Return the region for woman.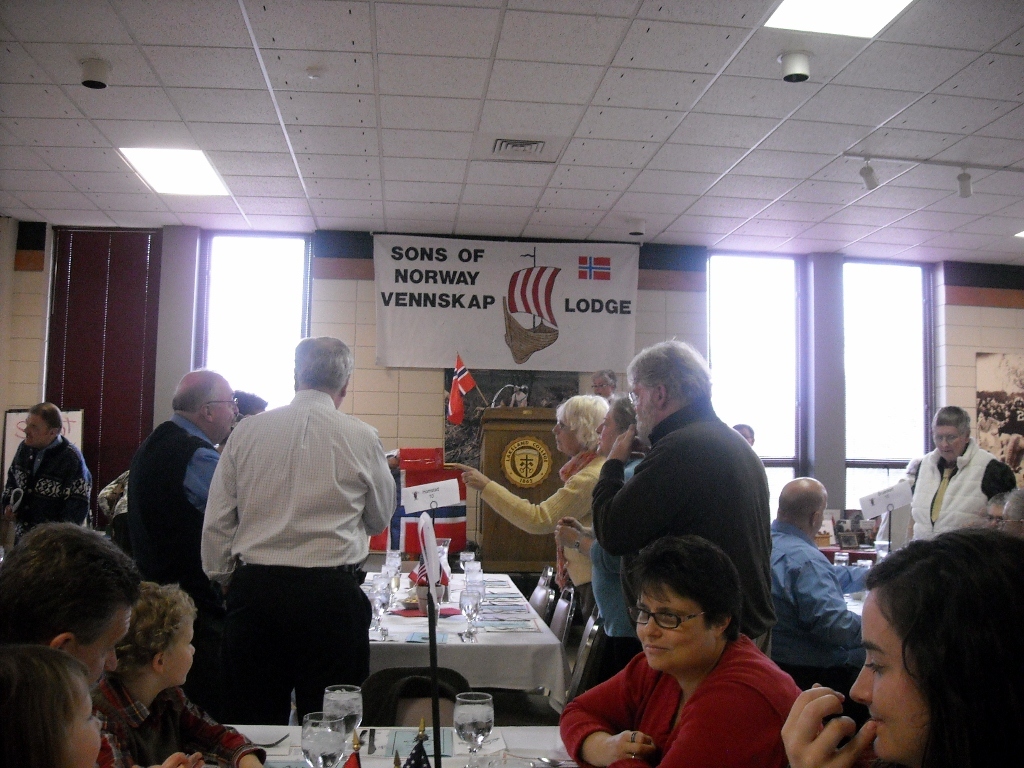
[left=432, top=395, right=616, bottom=630].
